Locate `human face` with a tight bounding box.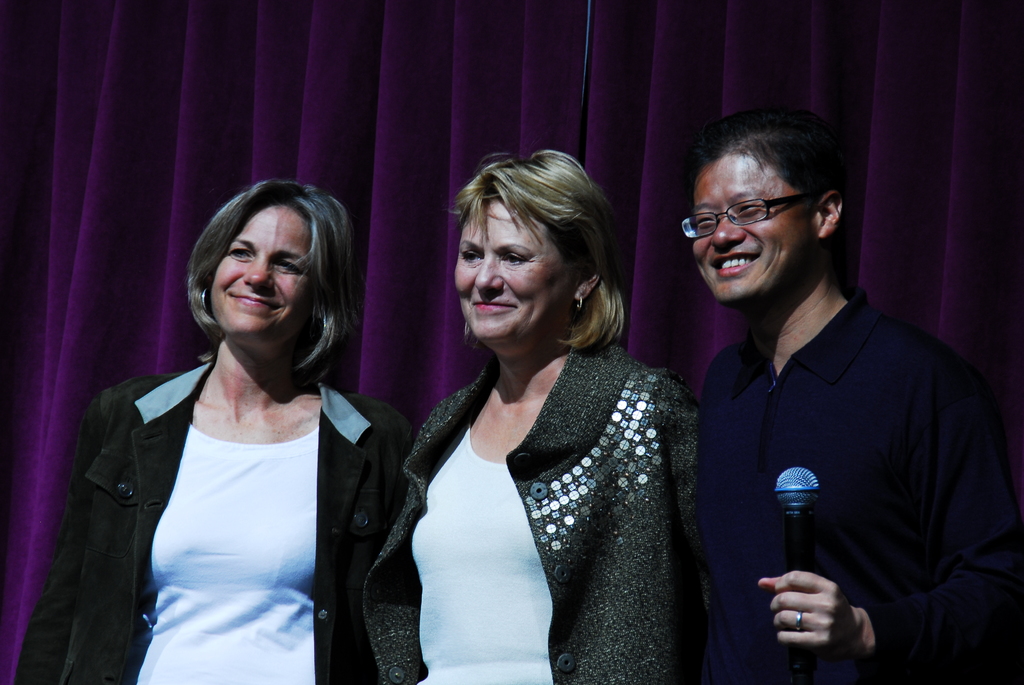
l=451, t=201, r=572, b=342.
